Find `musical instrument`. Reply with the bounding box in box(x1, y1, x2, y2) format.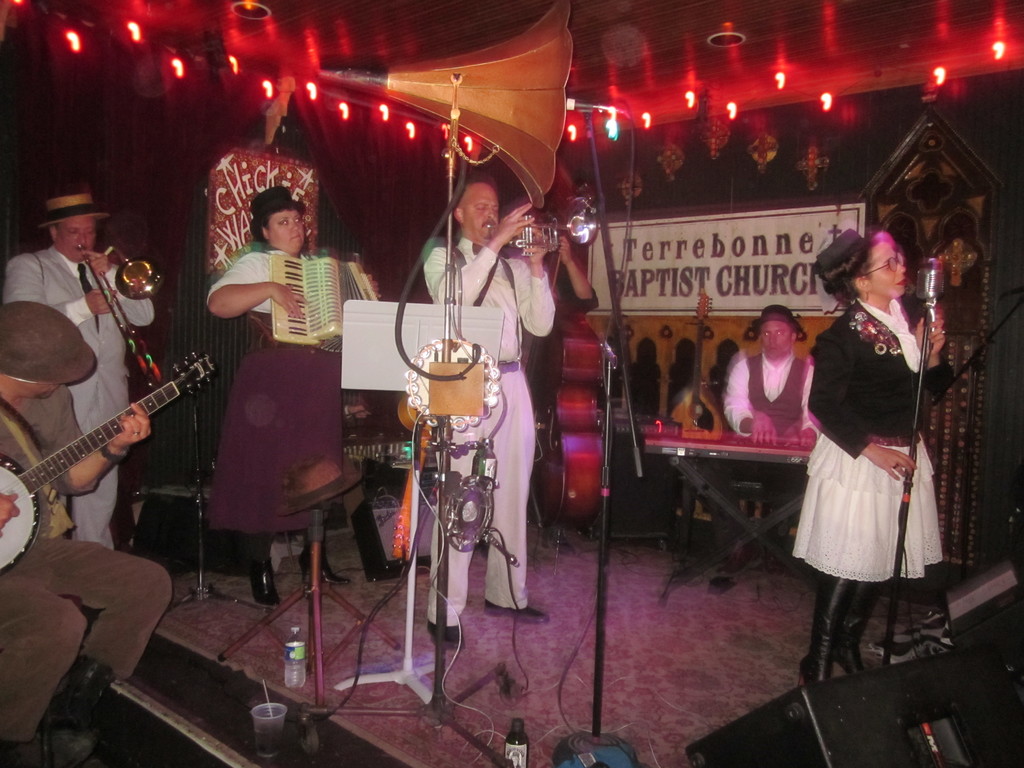
box(265, 248, 380, 360).
